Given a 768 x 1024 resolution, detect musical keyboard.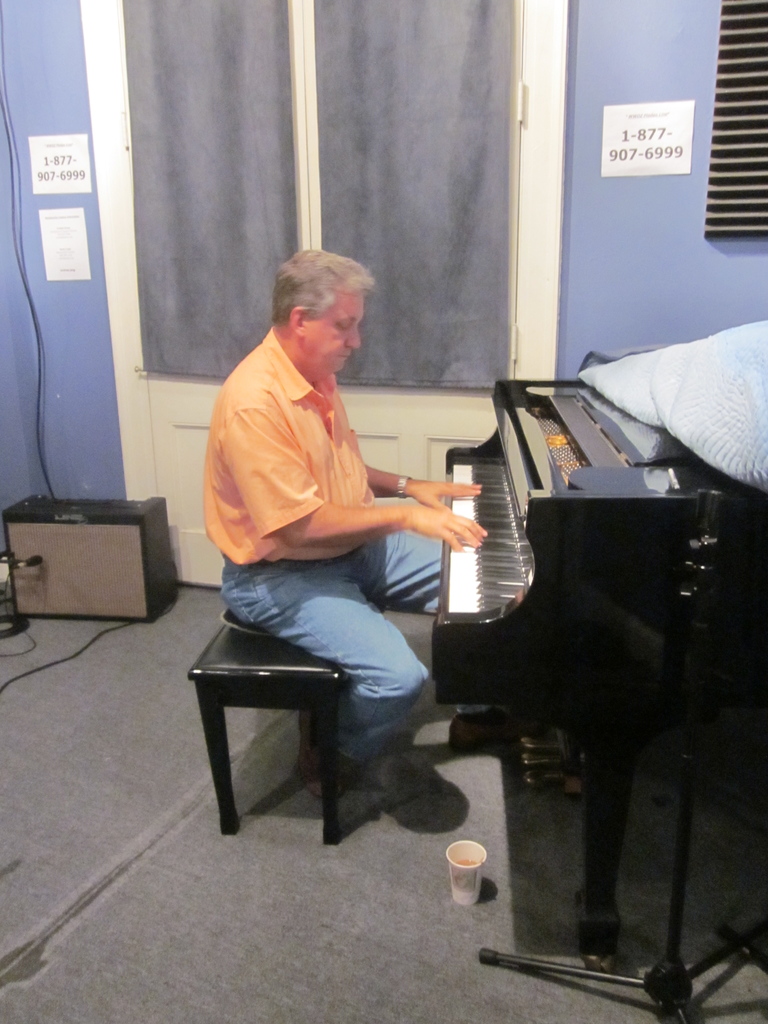
box=[438, 452, 543, 623].
